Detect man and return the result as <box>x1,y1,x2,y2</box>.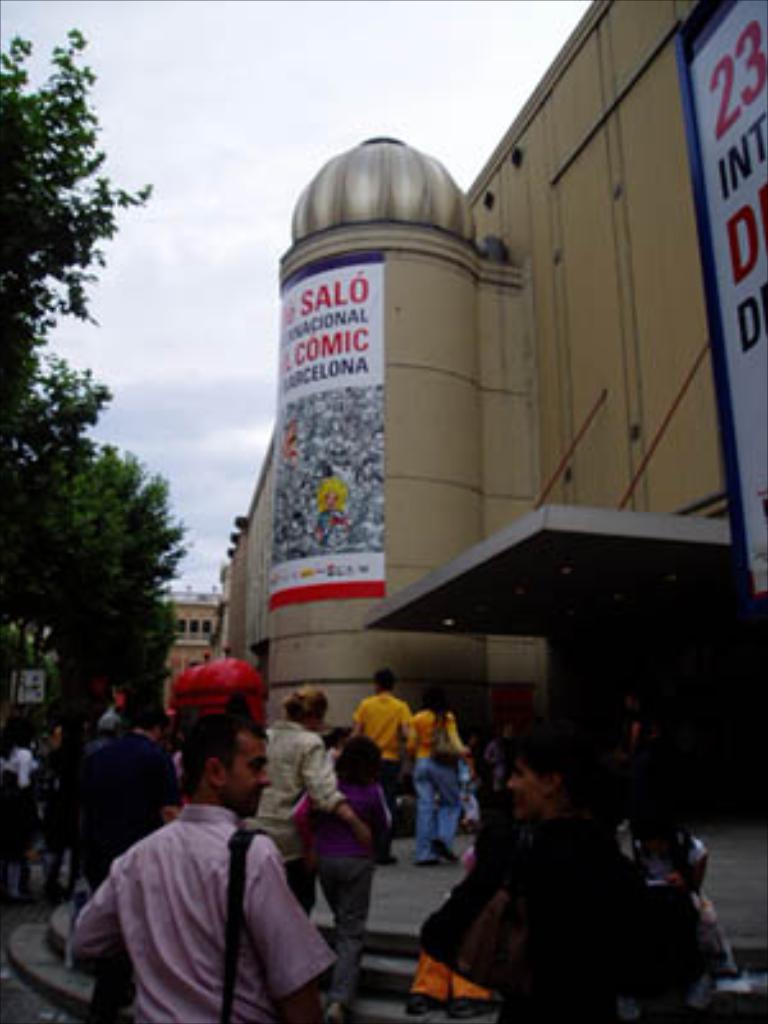
<box>69,722,340,1014</box>.
